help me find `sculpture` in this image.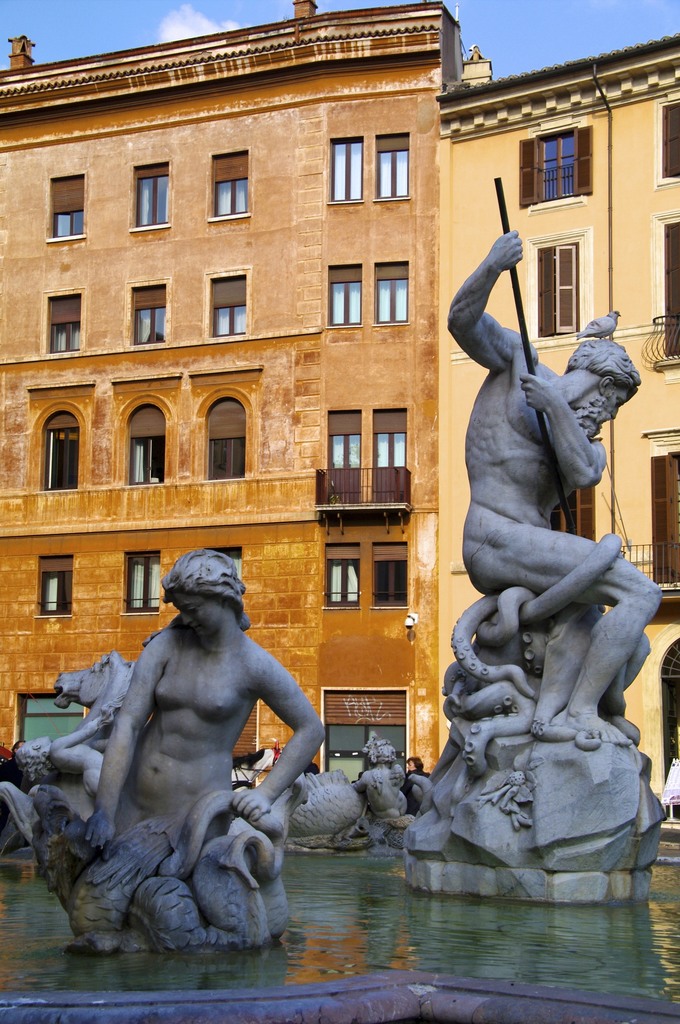
Found it: 22,552,345,980.
